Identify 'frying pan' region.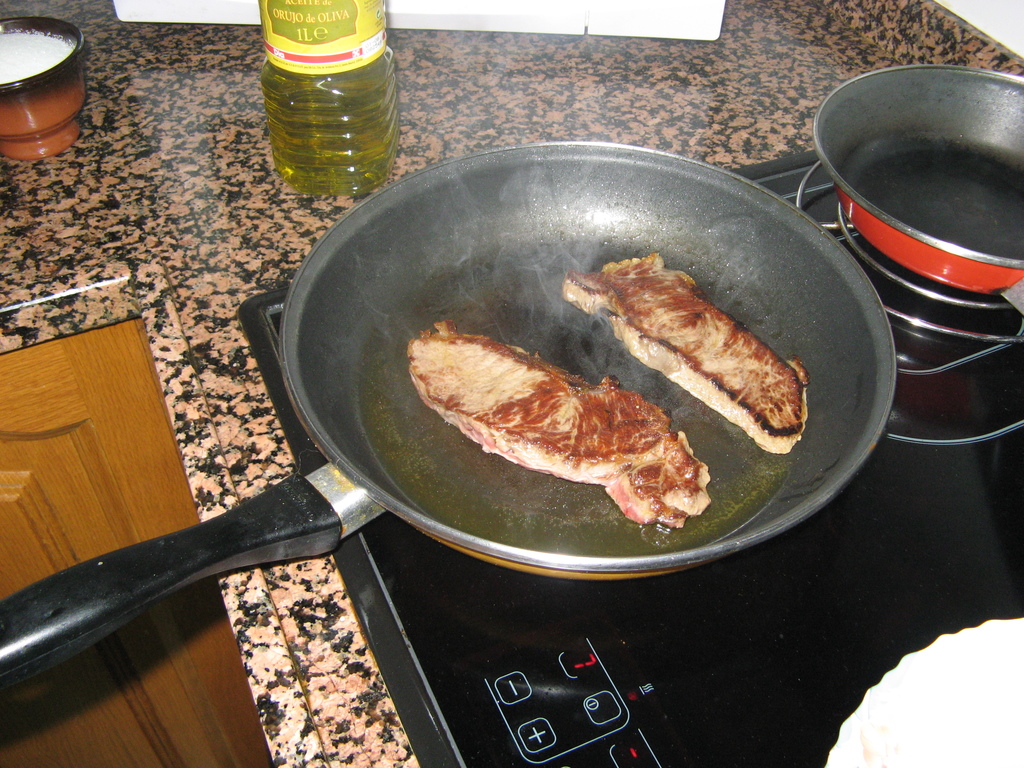
Region: bbox=[811, 61, 1023, 296].
